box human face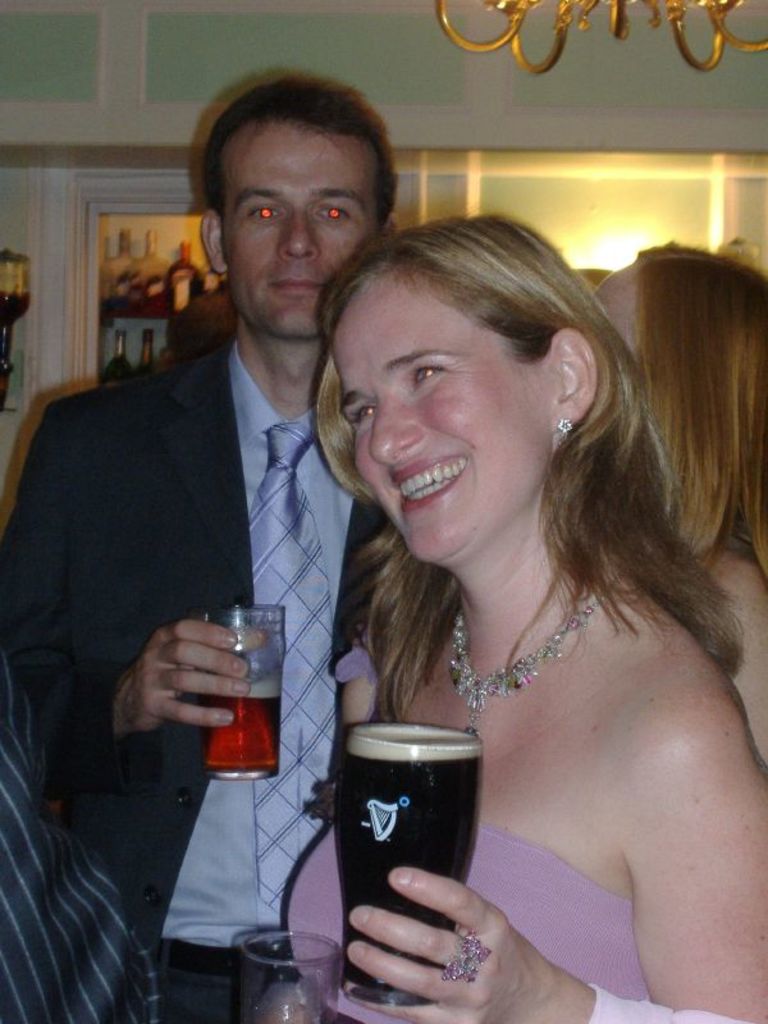
317,255,545,589
